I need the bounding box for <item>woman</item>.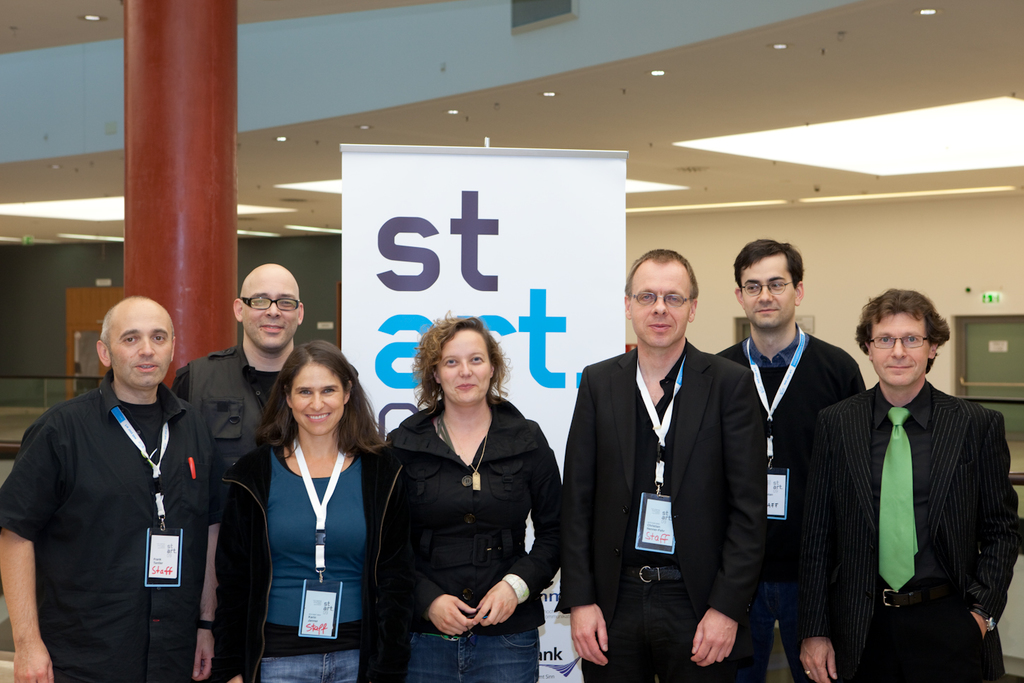
Here it is: [371,307,561,682].
